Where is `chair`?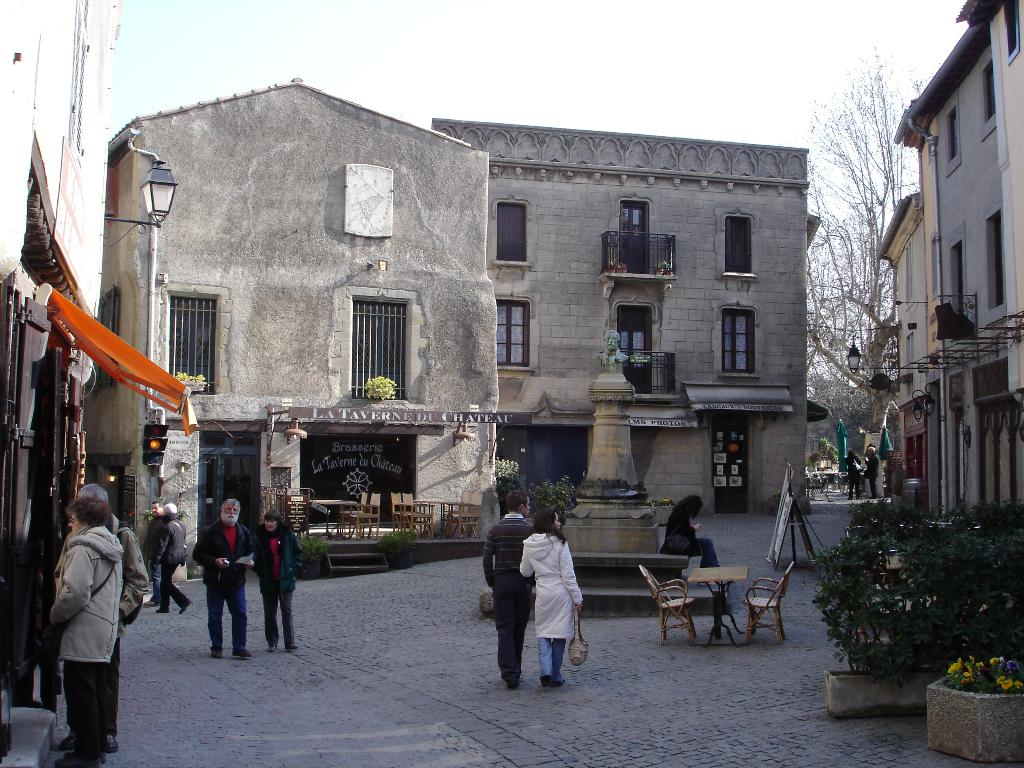
left=439, top=492, right=469, bottom=526.
